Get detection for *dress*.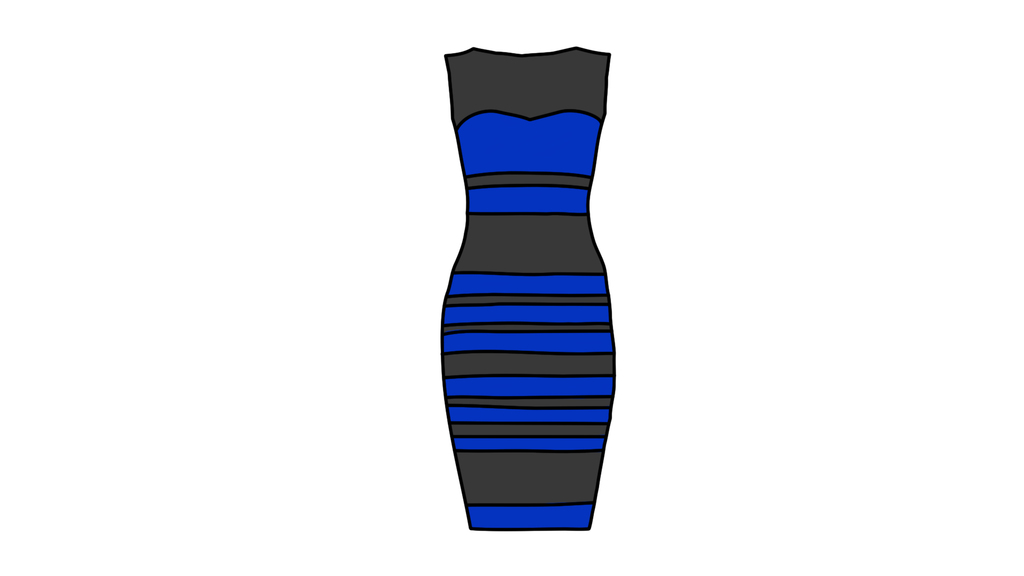
Detection: bbox=[437, 44, 618, 532].
